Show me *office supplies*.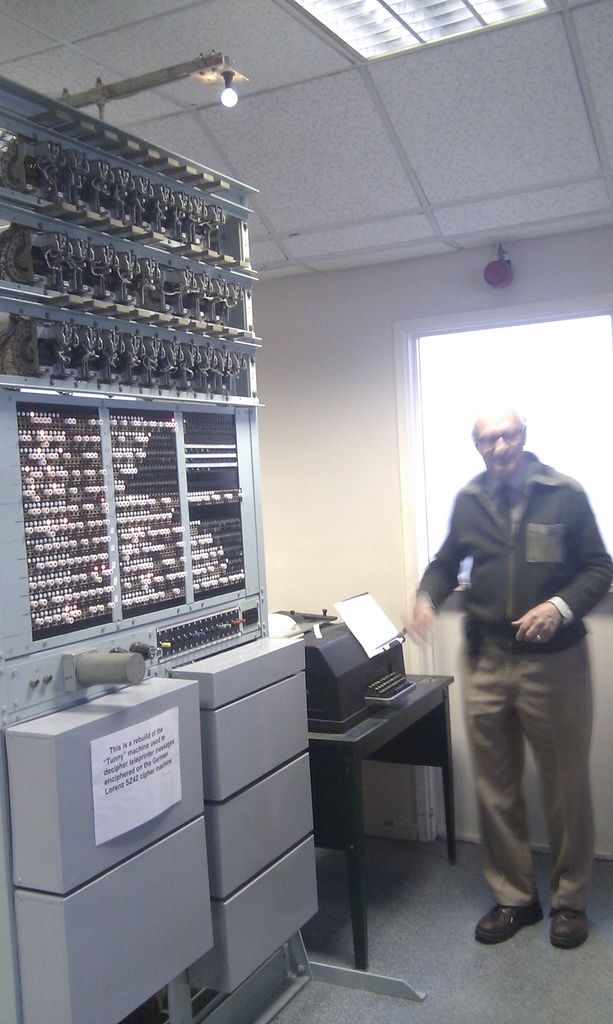
*office supplies* is here: x1=198, y1=752, x2=315, y2=908.
